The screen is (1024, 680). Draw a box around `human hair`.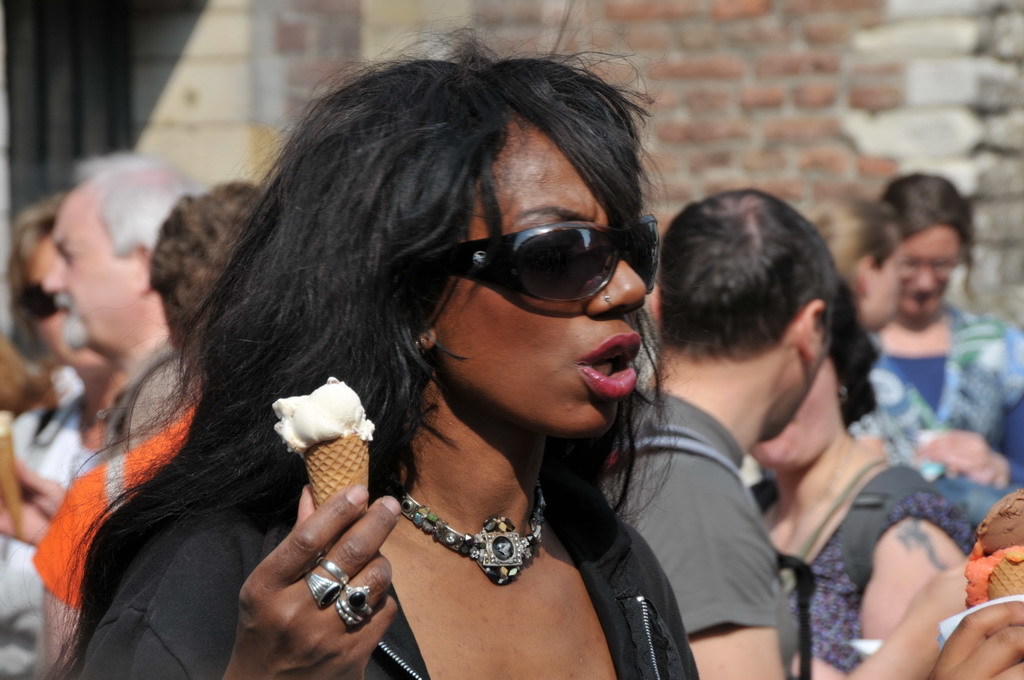
666, 186, 865, 415.
